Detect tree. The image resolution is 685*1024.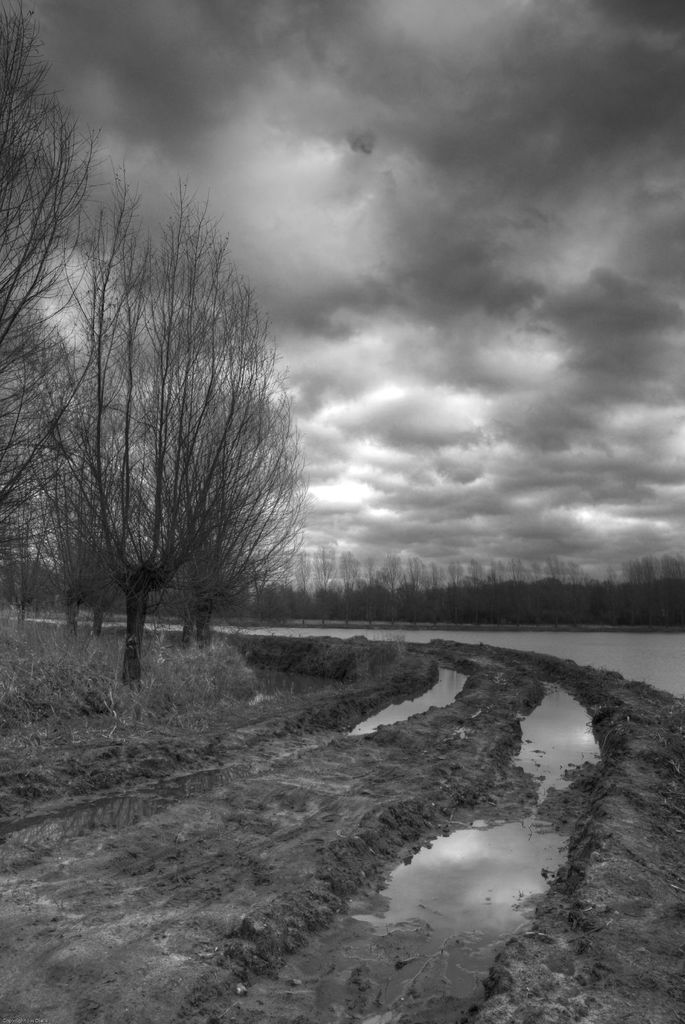
[left=30, top=147, right=302, bottom=684].
